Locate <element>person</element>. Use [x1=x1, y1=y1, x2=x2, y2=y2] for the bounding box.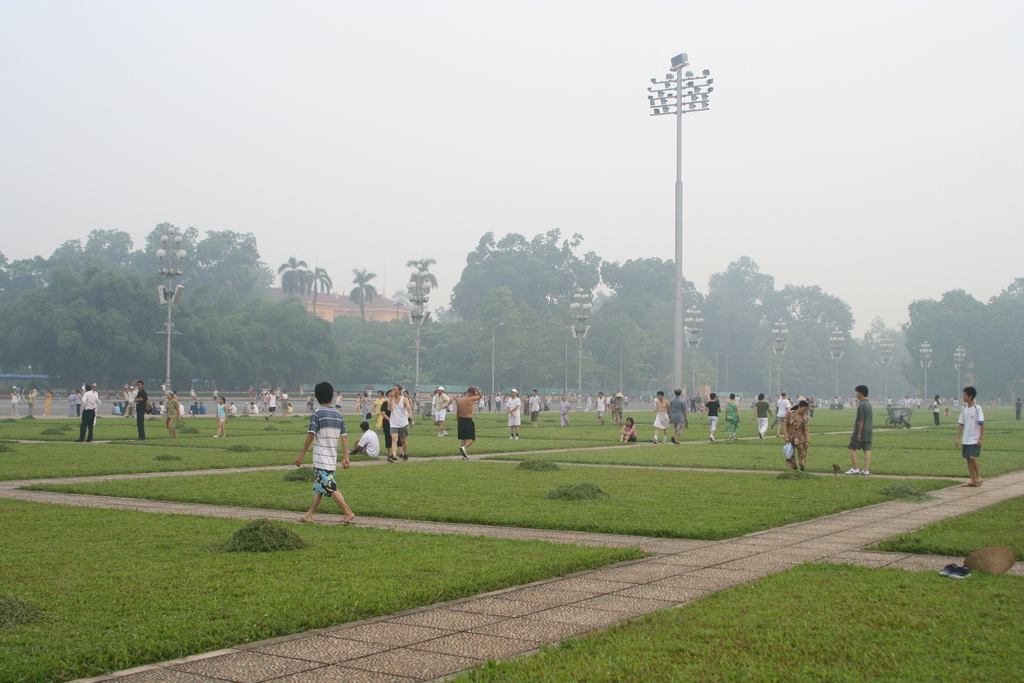
[x1=333, y1=392, x2=348, y2=415].
